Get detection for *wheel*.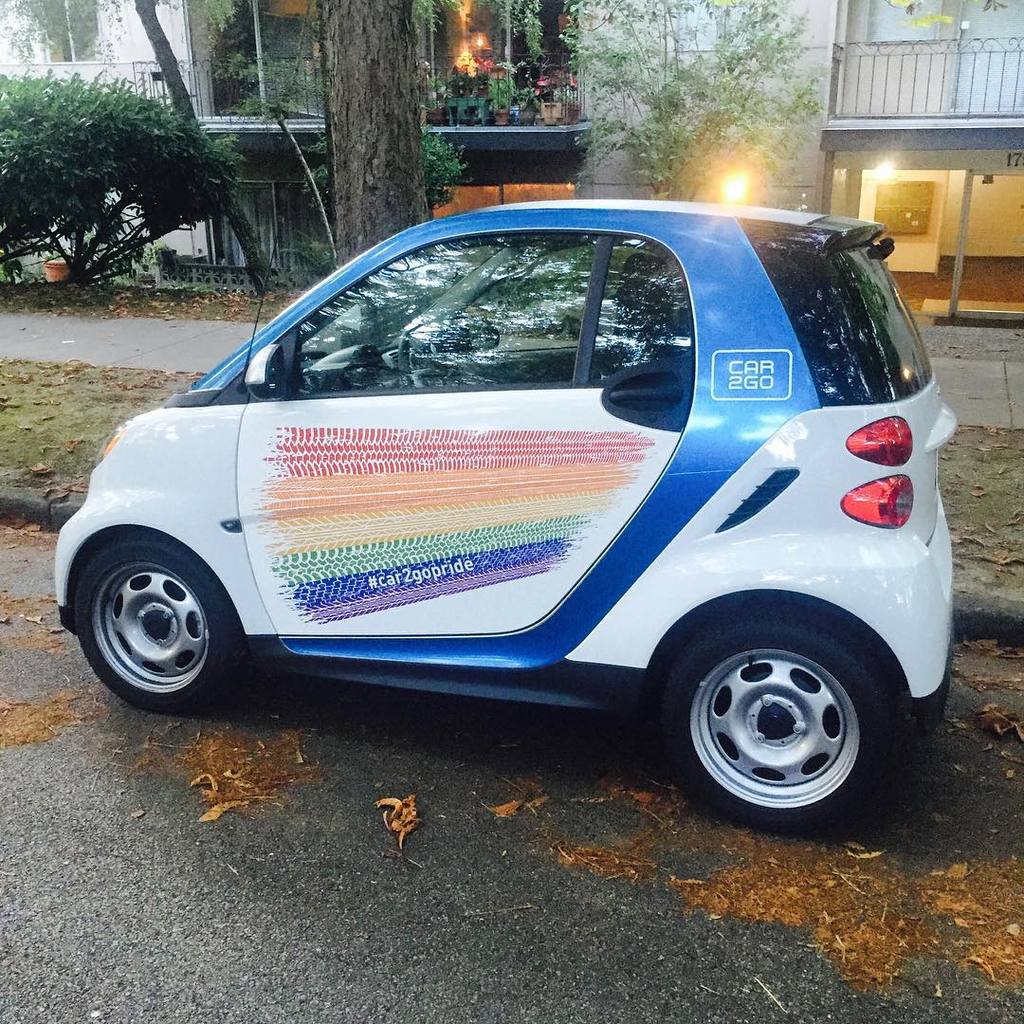
Detection: bbox(656, 590, 926, 819).
